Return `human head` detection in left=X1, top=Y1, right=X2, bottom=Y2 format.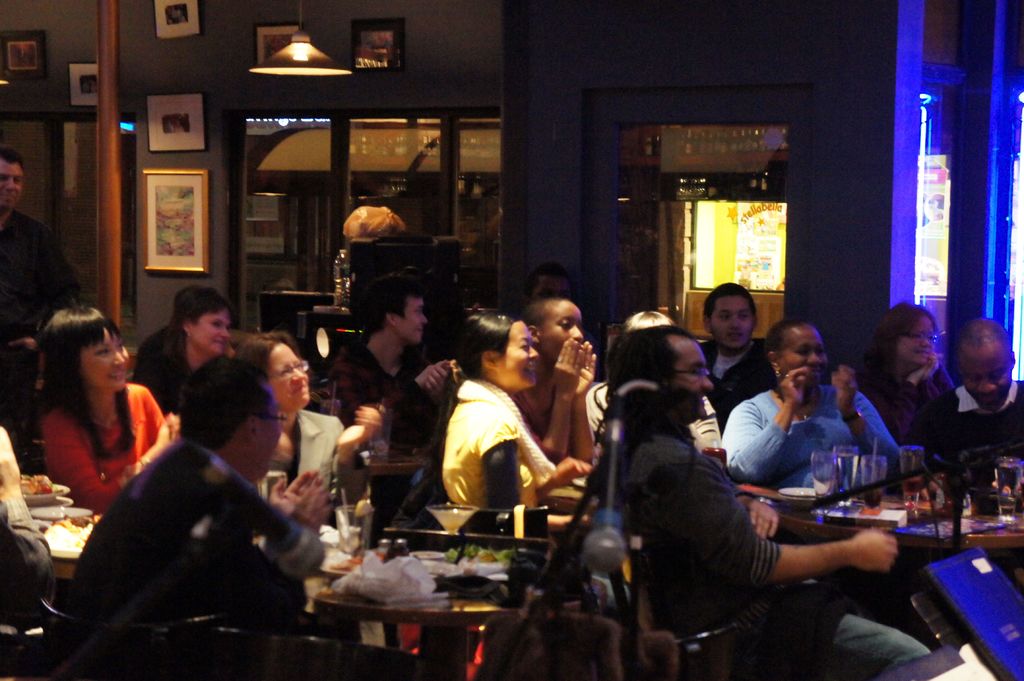
left=610, top=326, right=715, bottom=428.
